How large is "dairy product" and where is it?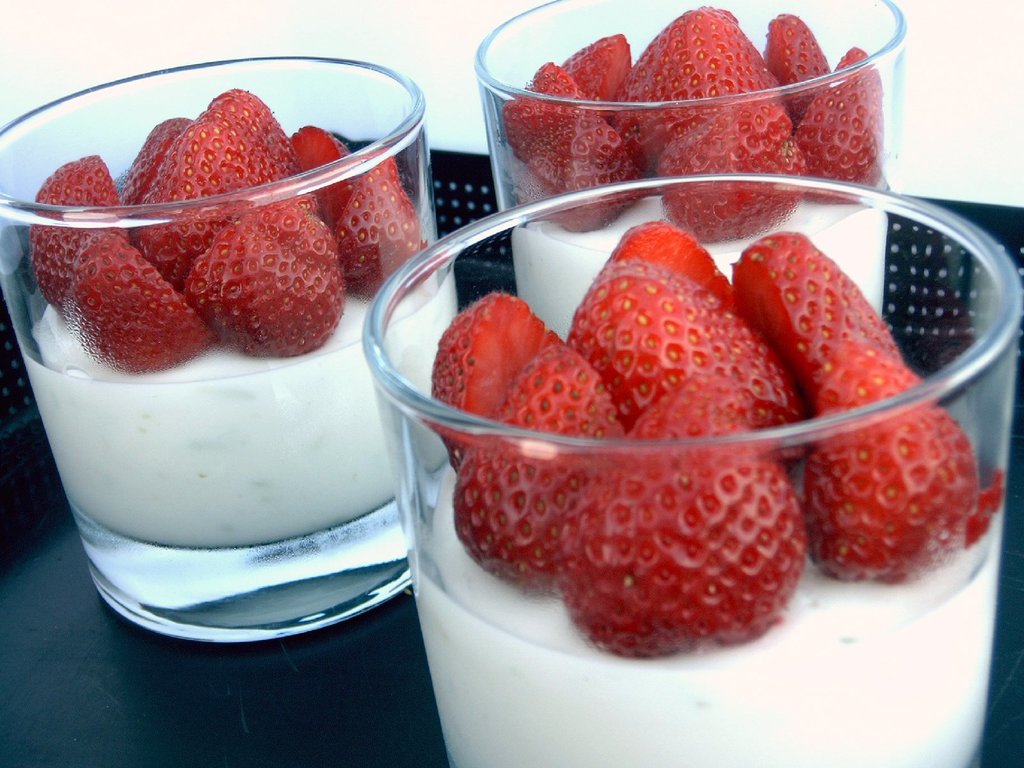
Bounding box: Rect(17, 108, 420, 577).
